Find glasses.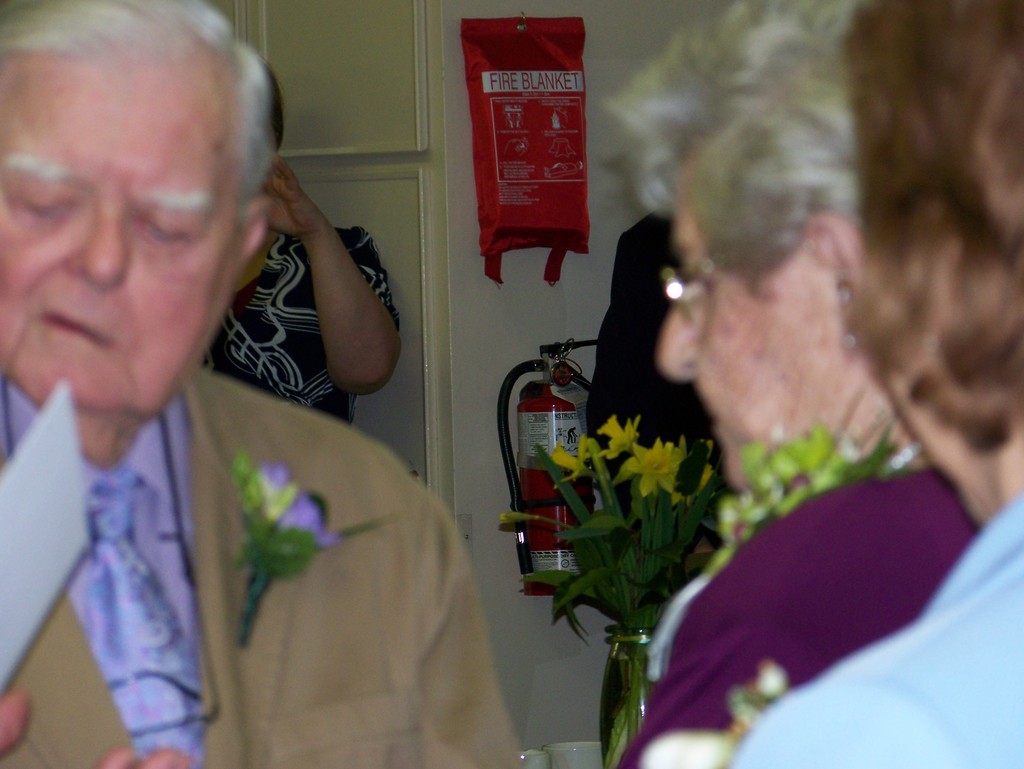
left=661, top=244, right=724, bottom=335.
